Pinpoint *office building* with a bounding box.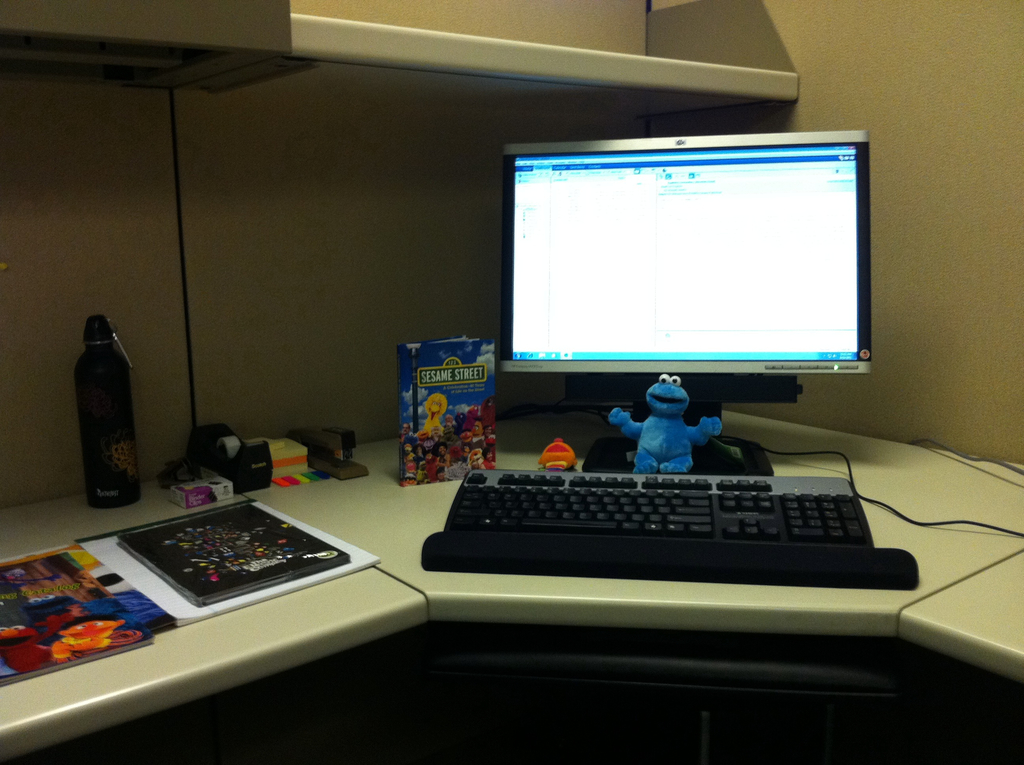
bbox(9, 11, 1023, 743).
